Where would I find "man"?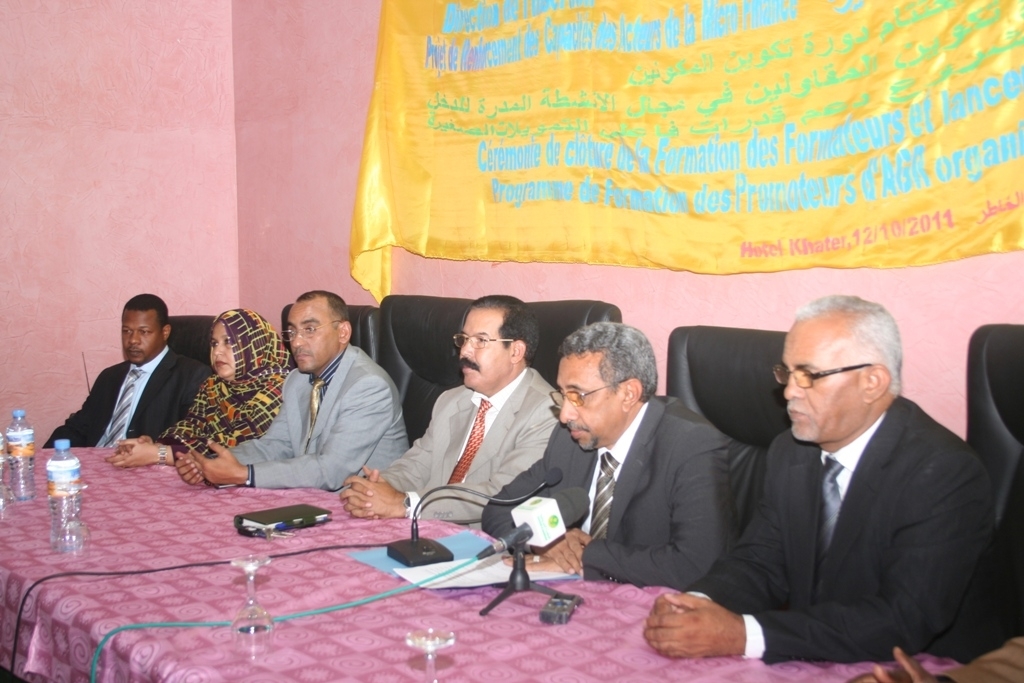
At 42/289/218/447.
